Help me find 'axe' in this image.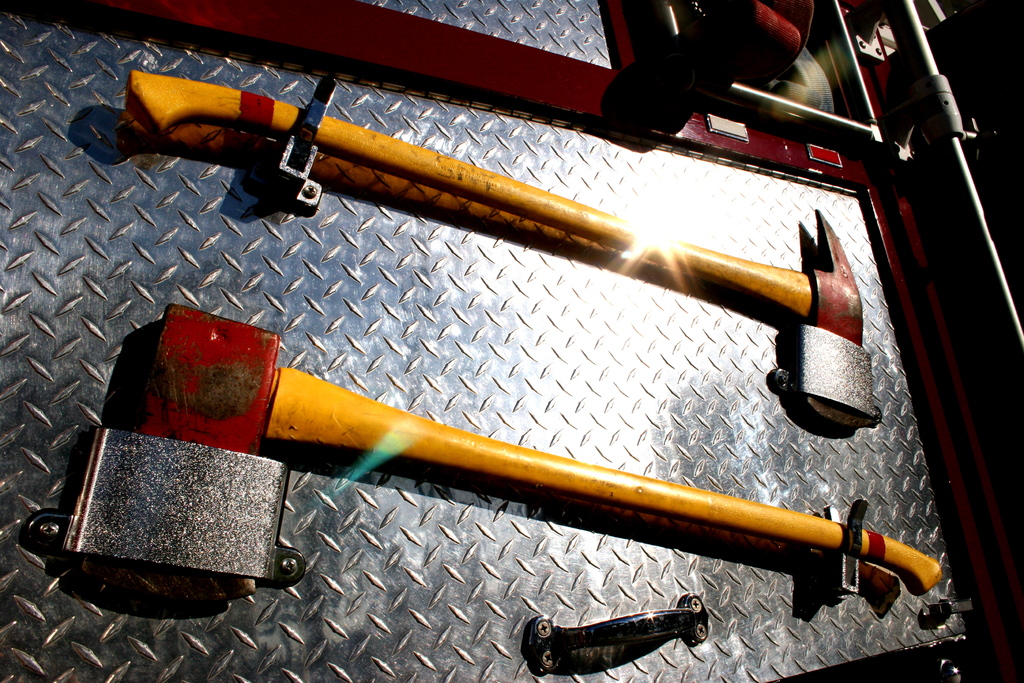
Found it: detection(128, 86, 865, 424).
